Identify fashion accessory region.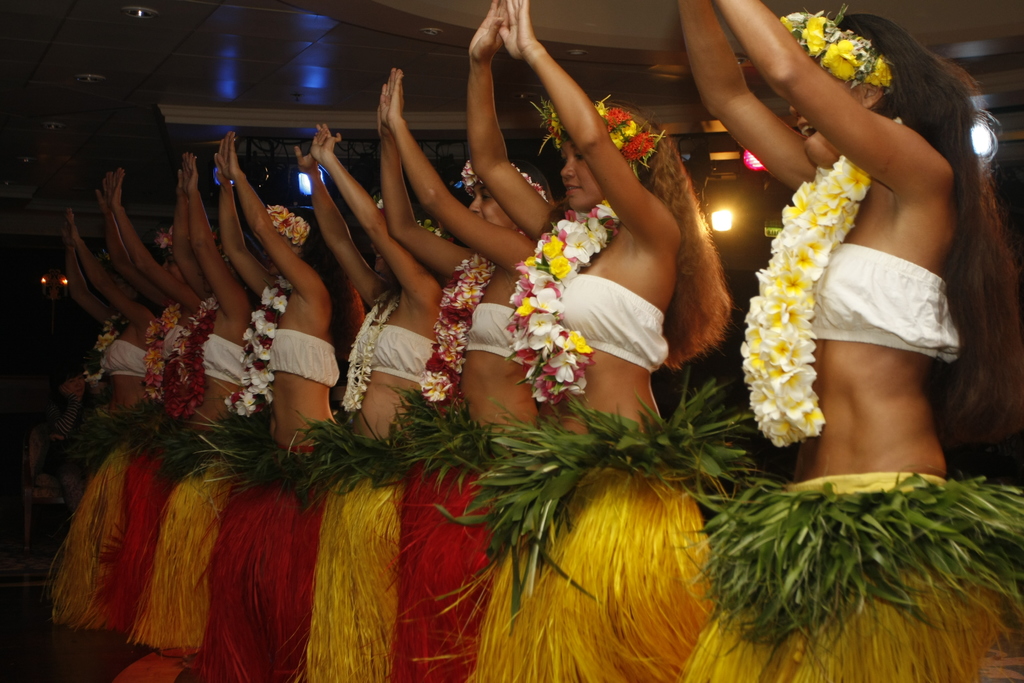
Region: 782,0,897,99.
